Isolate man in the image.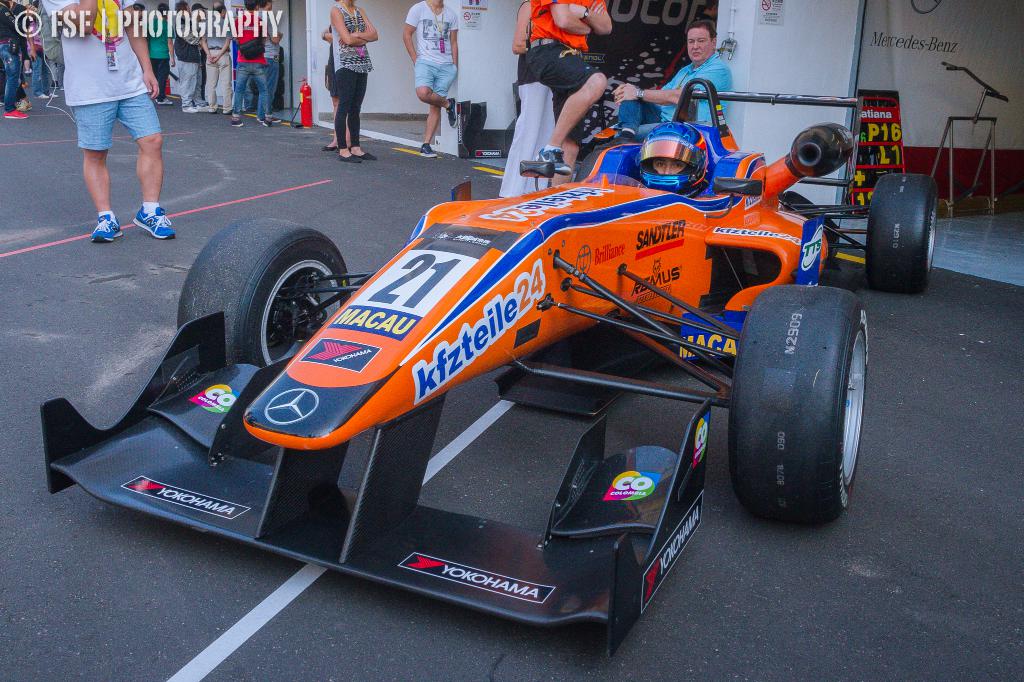
Isolated region: bbox=[41, 0, 177, 241].
